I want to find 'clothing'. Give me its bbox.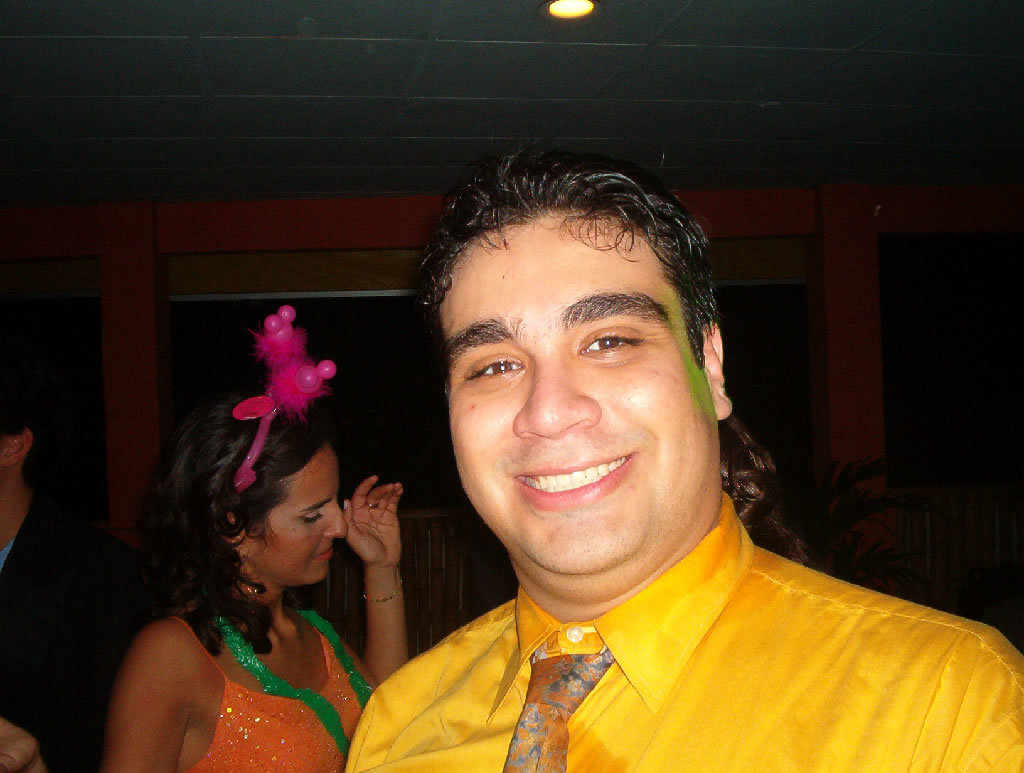
select_region(177, 619, 380, 772).
